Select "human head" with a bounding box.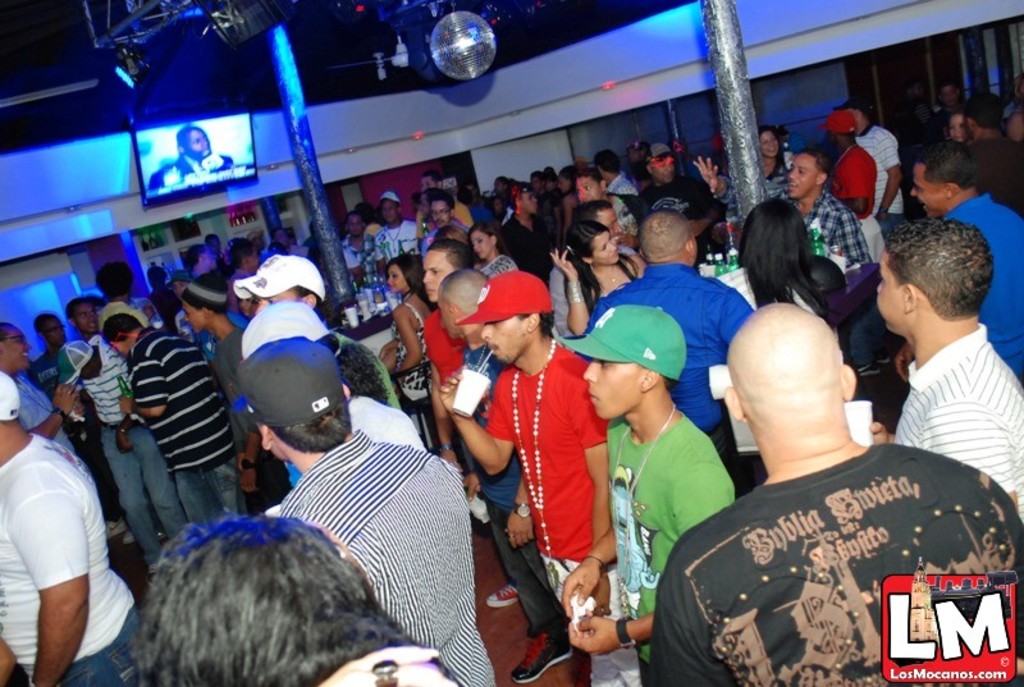
[x1=35, y1=313, x2=68, y2=351].
